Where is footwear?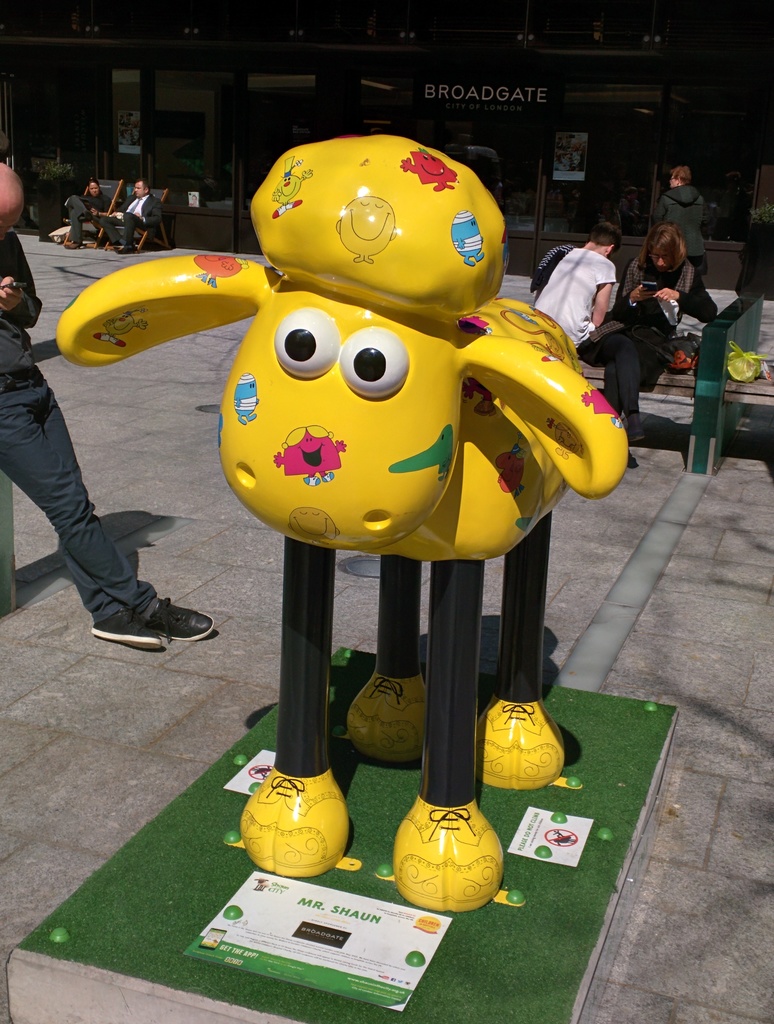
{"left": 116, "top": 244, "right": 135, "bottom": 257}.
